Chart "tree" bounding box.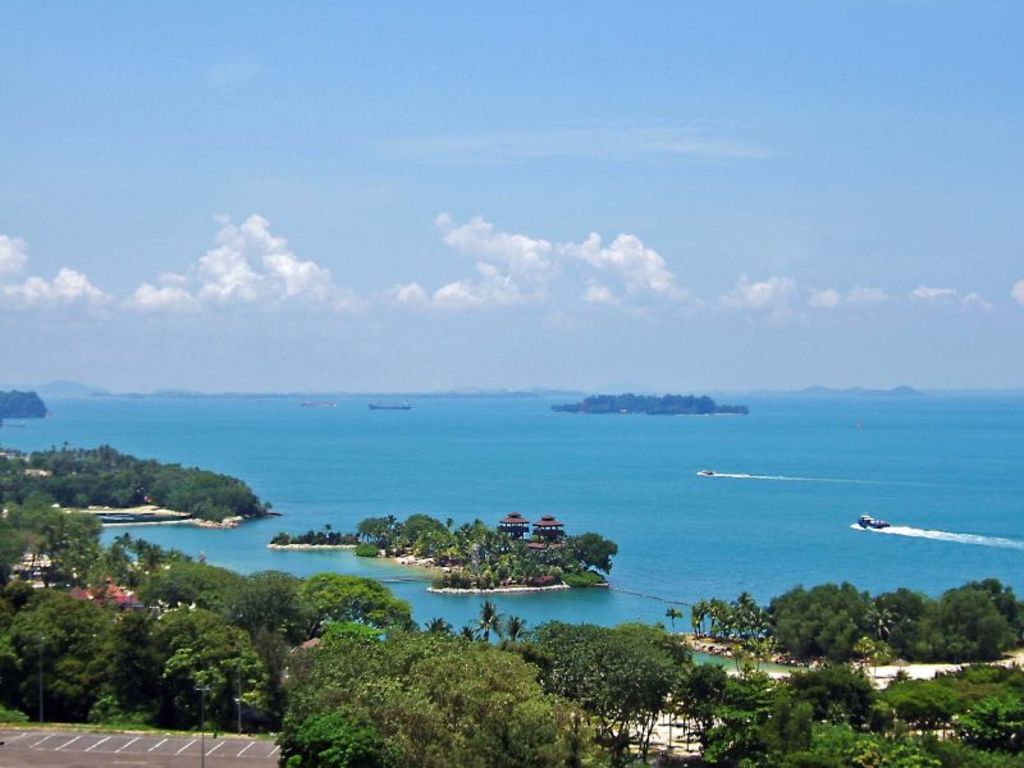
Charted: bbox(137, 608, 225, 694).
